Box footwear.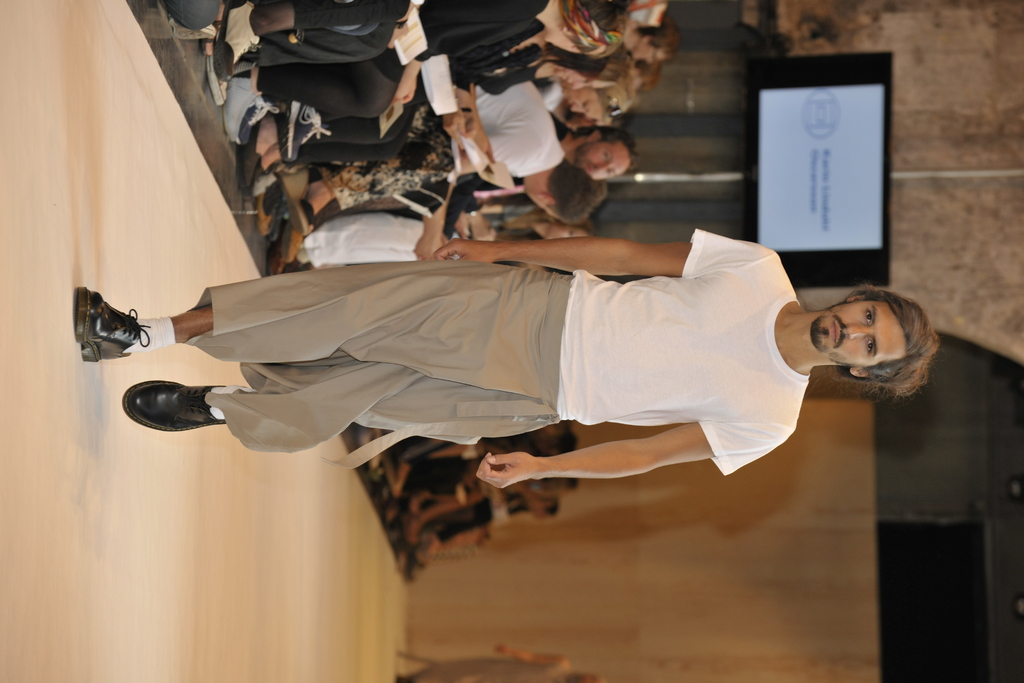
x1=216, y1=6, x2=261, y2=83.
